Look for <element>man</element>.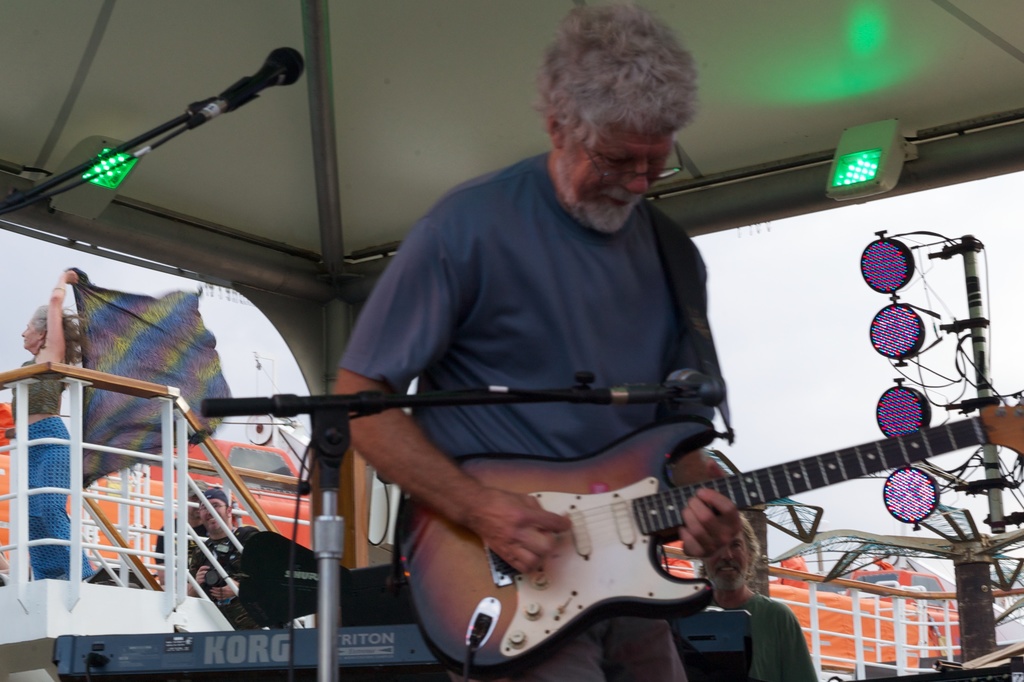
Found: <region>673, 506, 815, 681</region>.
